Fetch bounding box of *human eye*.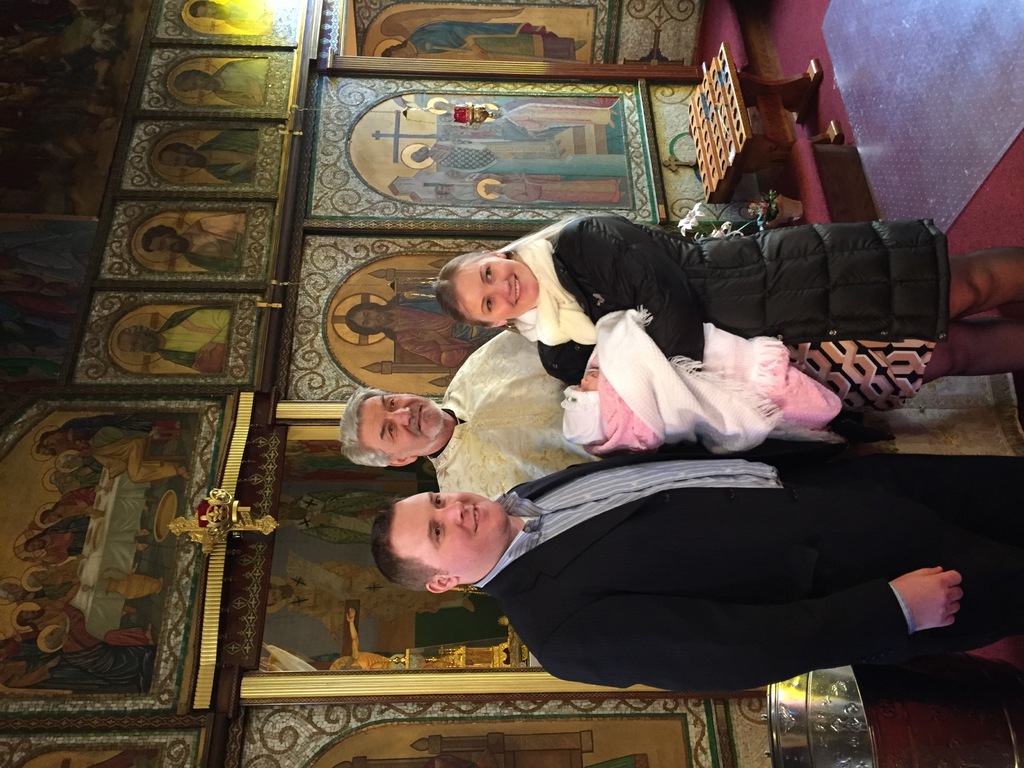
Bbox: (x1=433, y1=495, x2=444, y2=509).
